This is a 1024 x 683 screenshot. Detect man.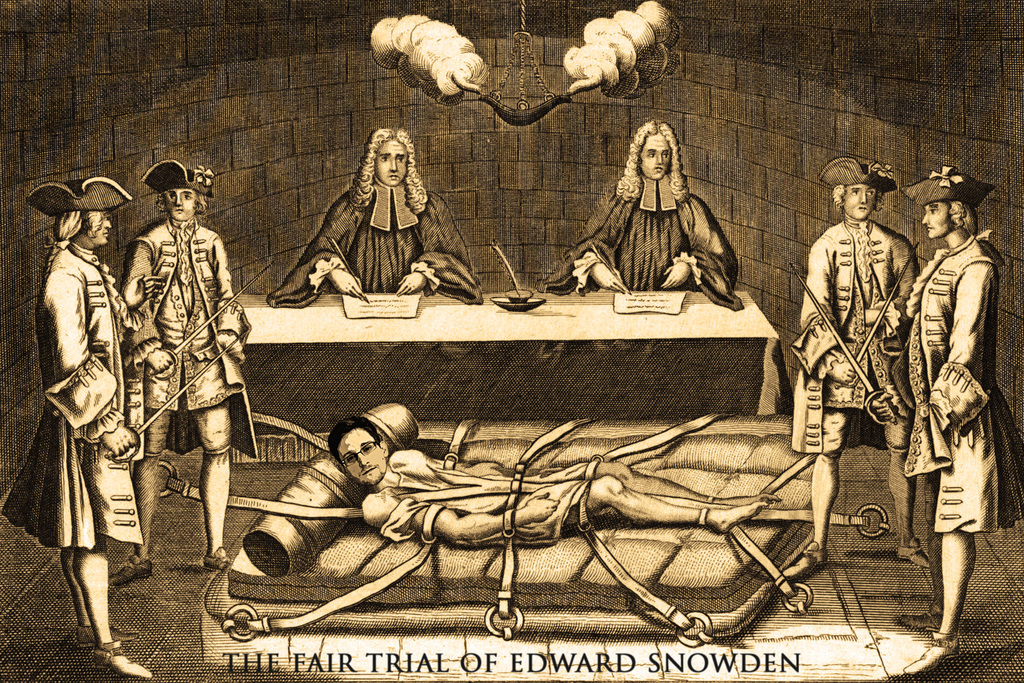
[113, 169, 254, 589].
